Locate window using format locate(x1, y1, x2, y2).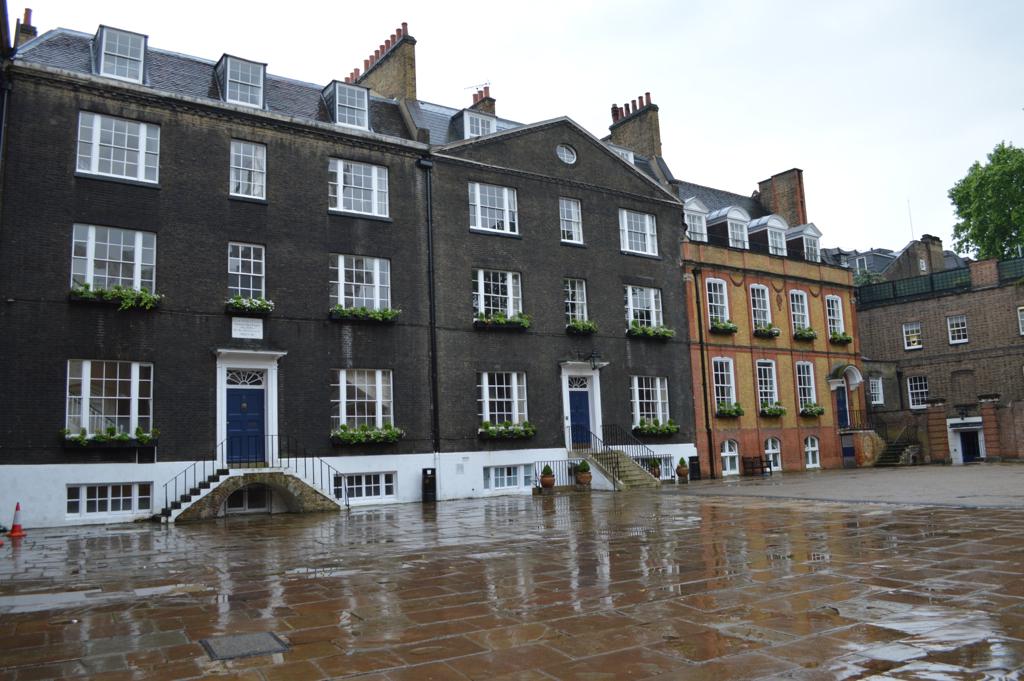
locate(472, 269, 525, 336).
